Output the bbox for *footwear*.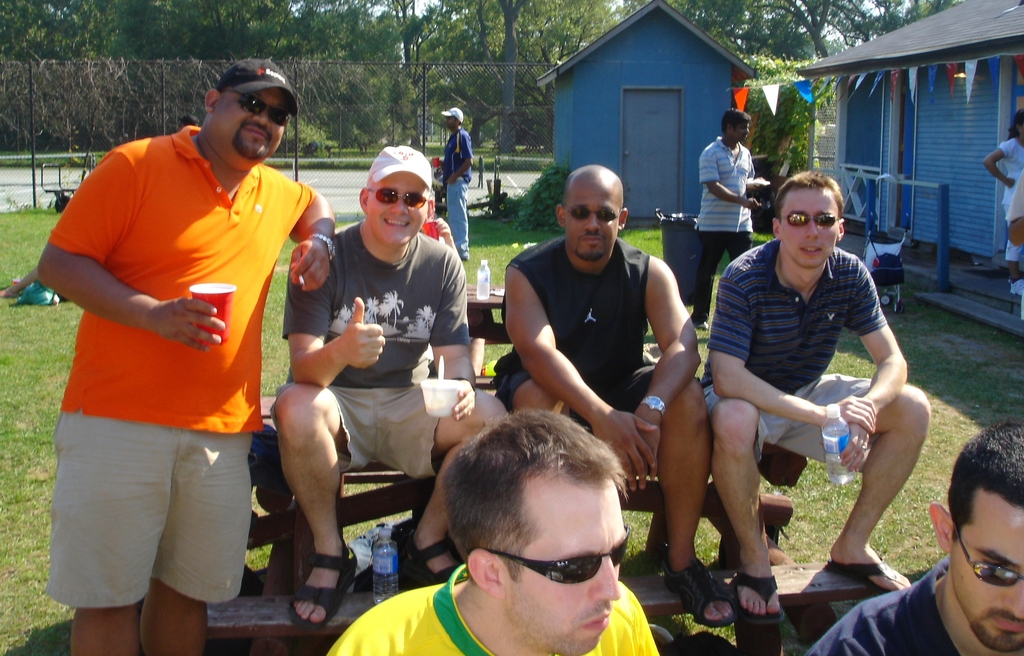
BBox(668, 566, 738, 626).
